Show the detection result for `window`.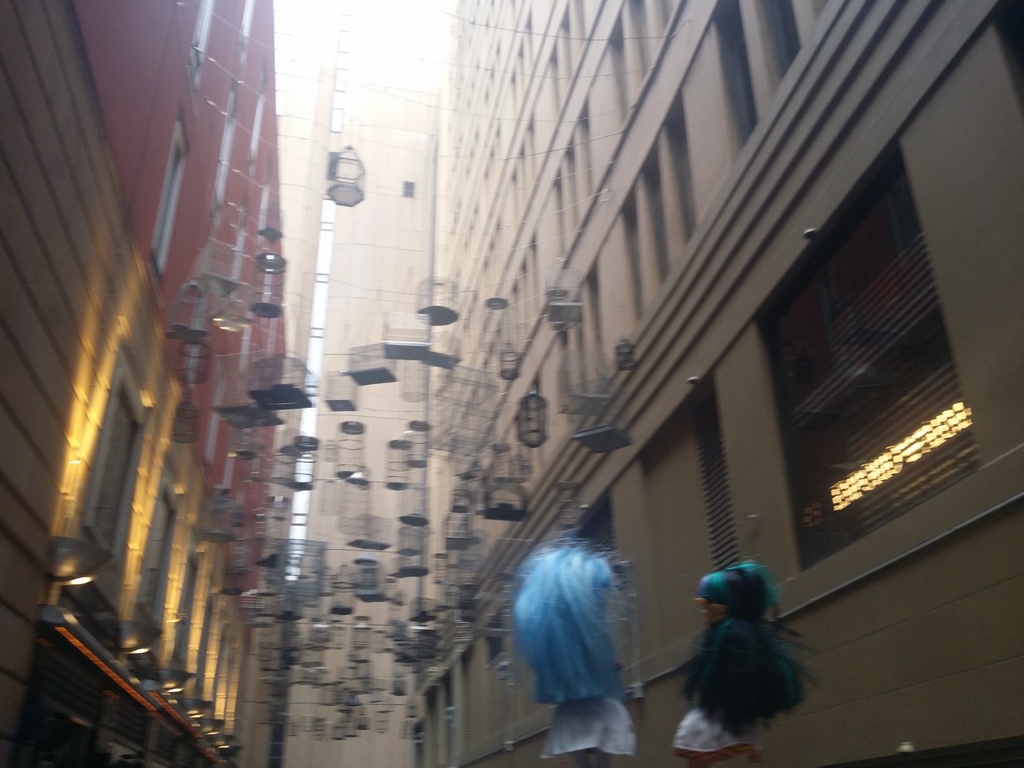
bbox(522, 15, 531, 70).
